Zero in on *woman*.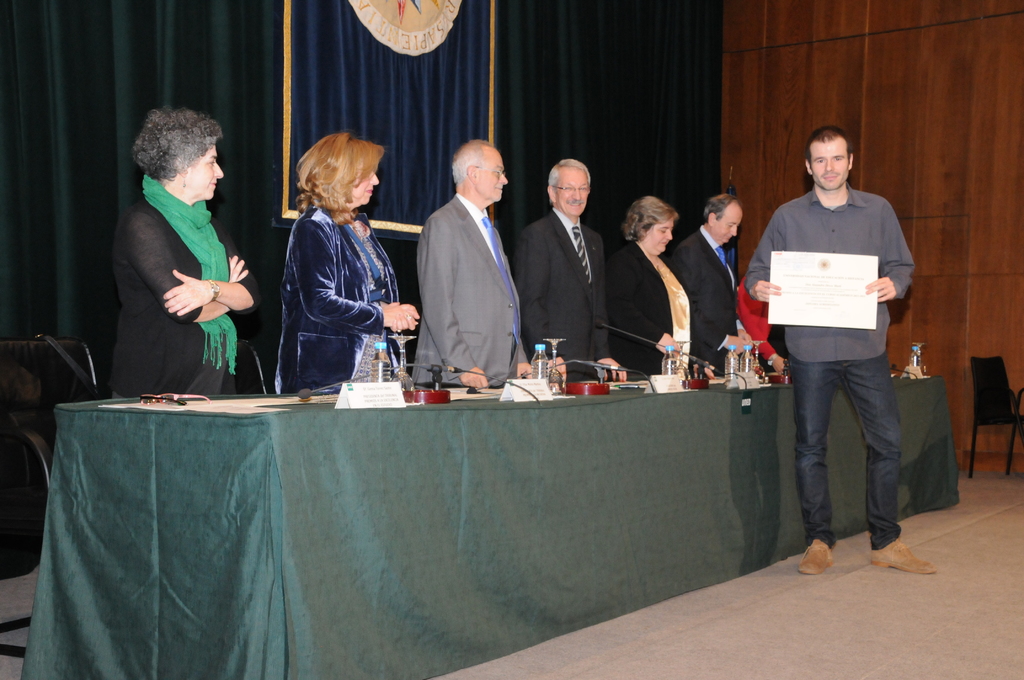
Zeroed in: [left=108, top=109, right=269, bottom=399].
